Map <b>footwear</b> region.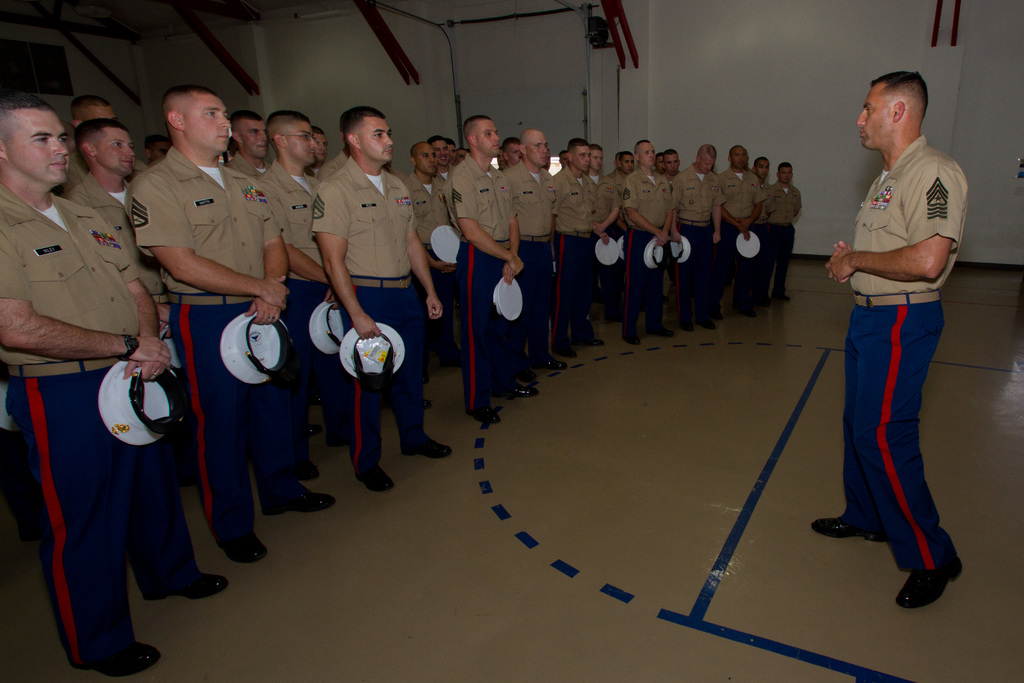
Mapped to [x1=406, y1=437, x2=453, y2=454].
